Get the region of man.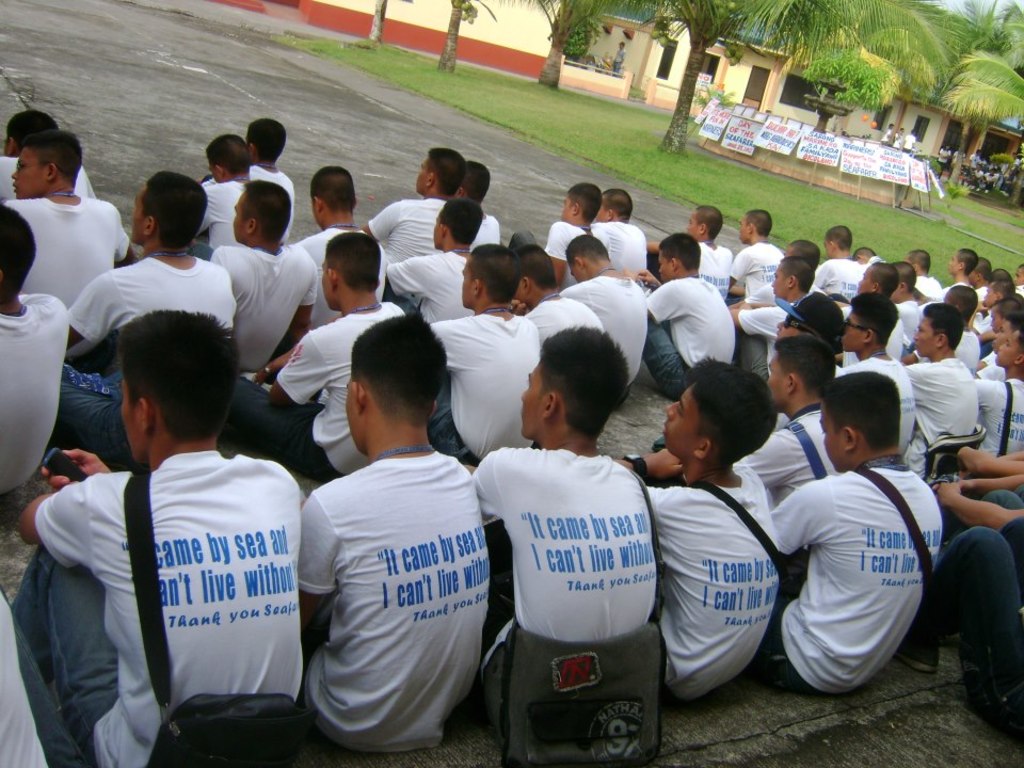
<bbox>202, 139, 262, 261</bbox>.
